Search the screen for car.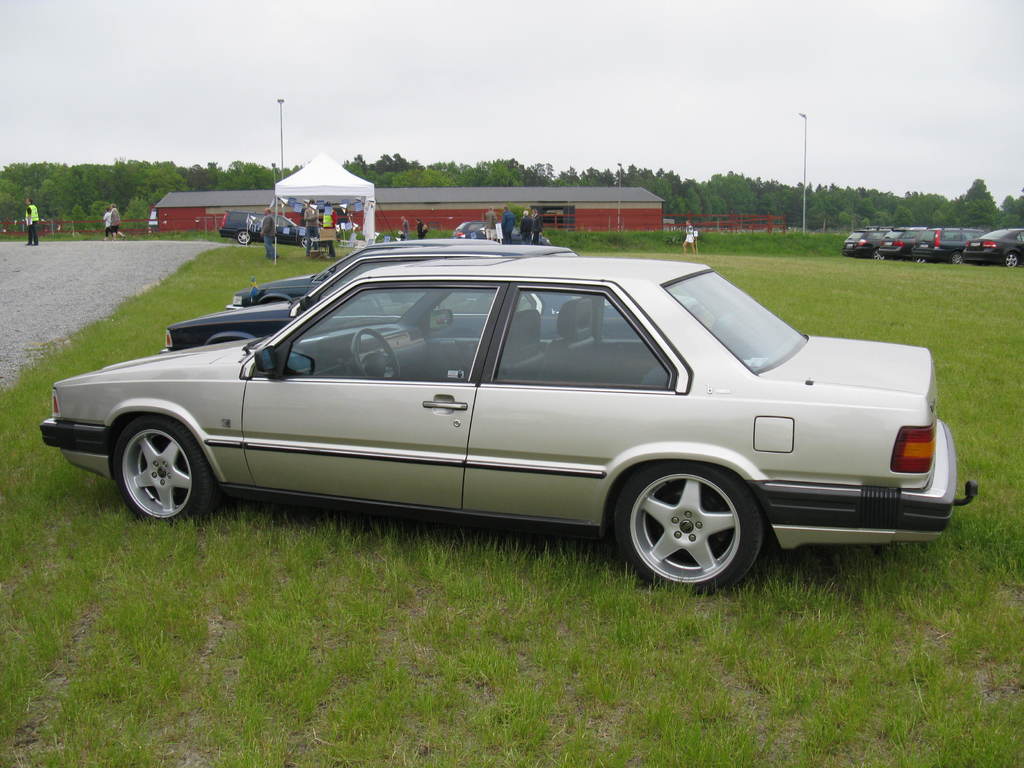
Found at bbox=(844, 228, 888, 255).
